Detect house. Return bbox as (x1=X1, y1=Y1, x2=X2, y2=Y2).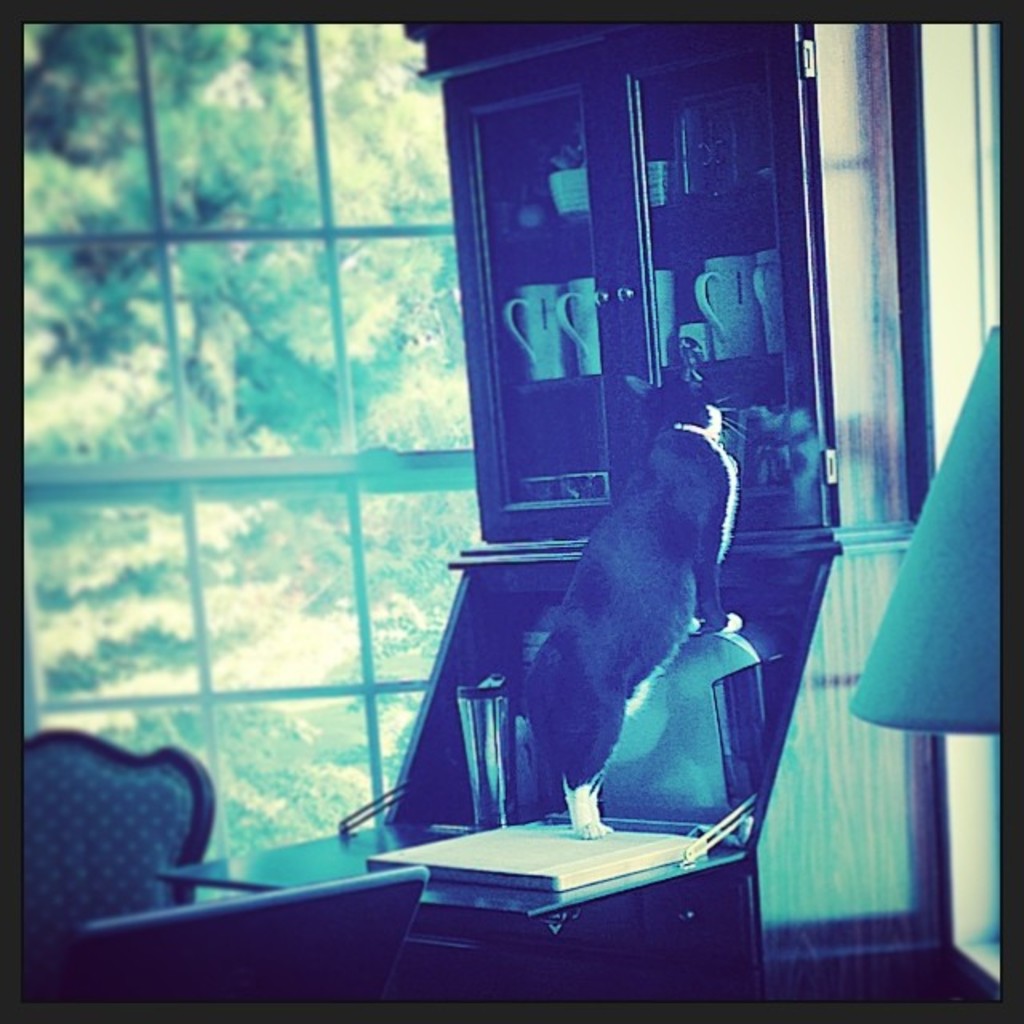
(x1=0, y1=0, x2=1018, y2=1019).
